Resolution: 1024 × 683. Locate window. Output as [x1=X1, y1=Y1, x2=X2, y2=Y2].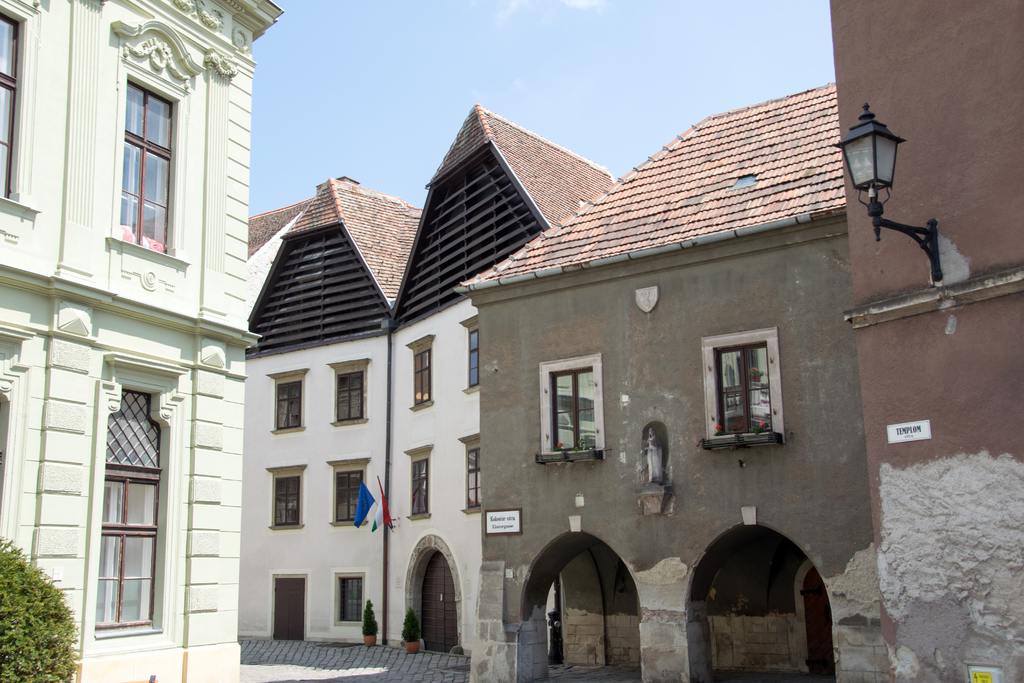
[x1=409, y1=345, x2=433, y2=408].
